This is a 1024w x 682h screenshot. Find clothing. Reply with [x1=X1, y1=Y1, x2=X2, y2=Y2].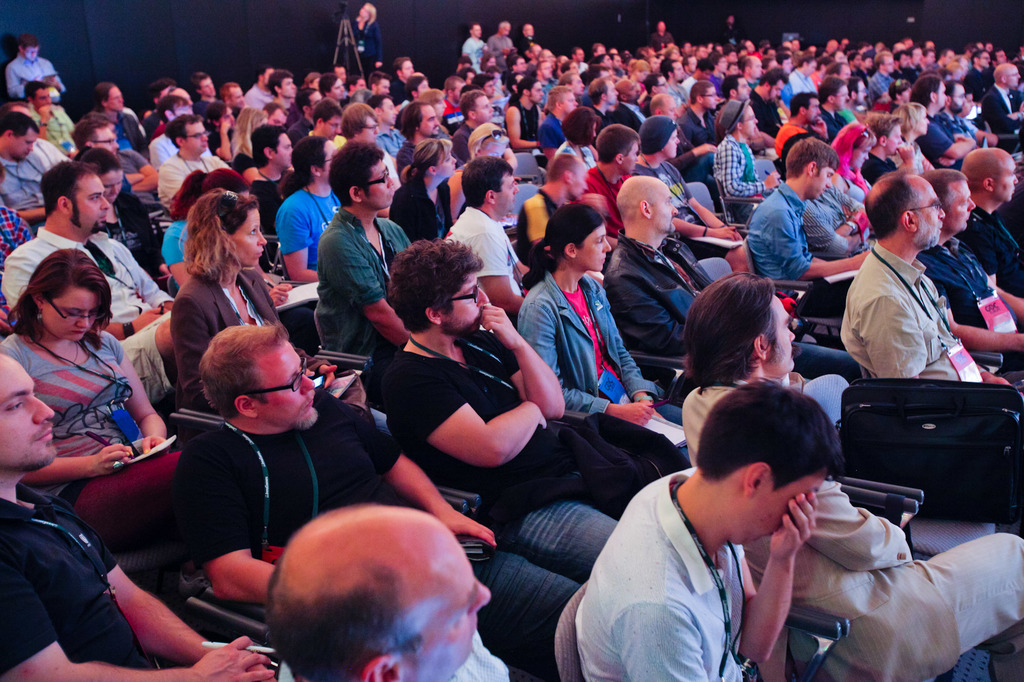
[x1=244, y1=168, x2=283, y2=220].
